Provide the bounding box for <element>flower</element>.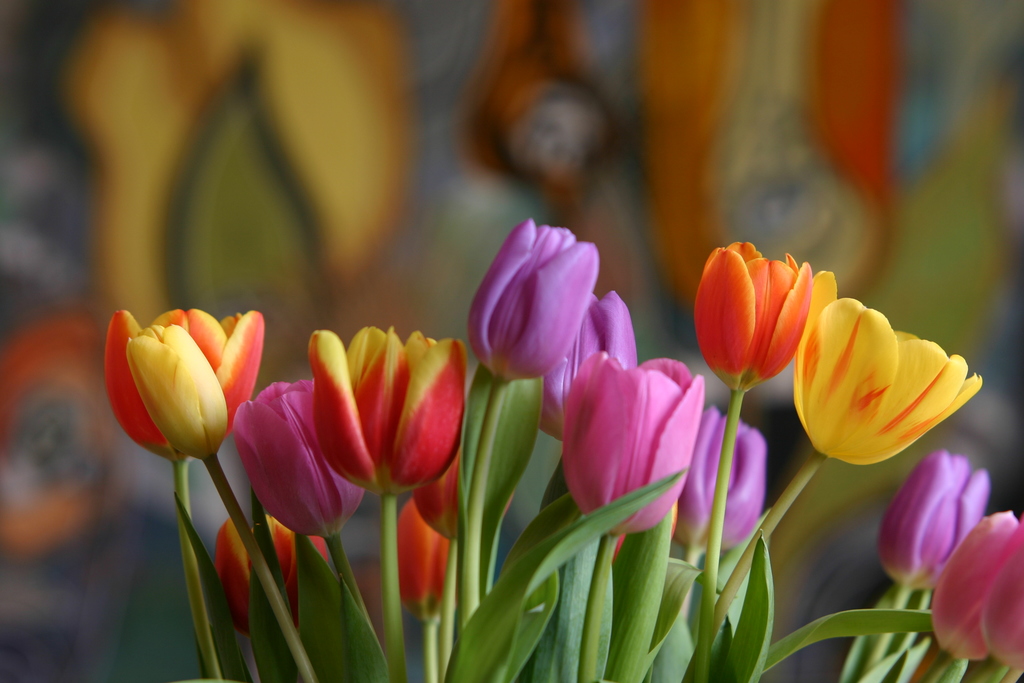
96/302/278/471.
